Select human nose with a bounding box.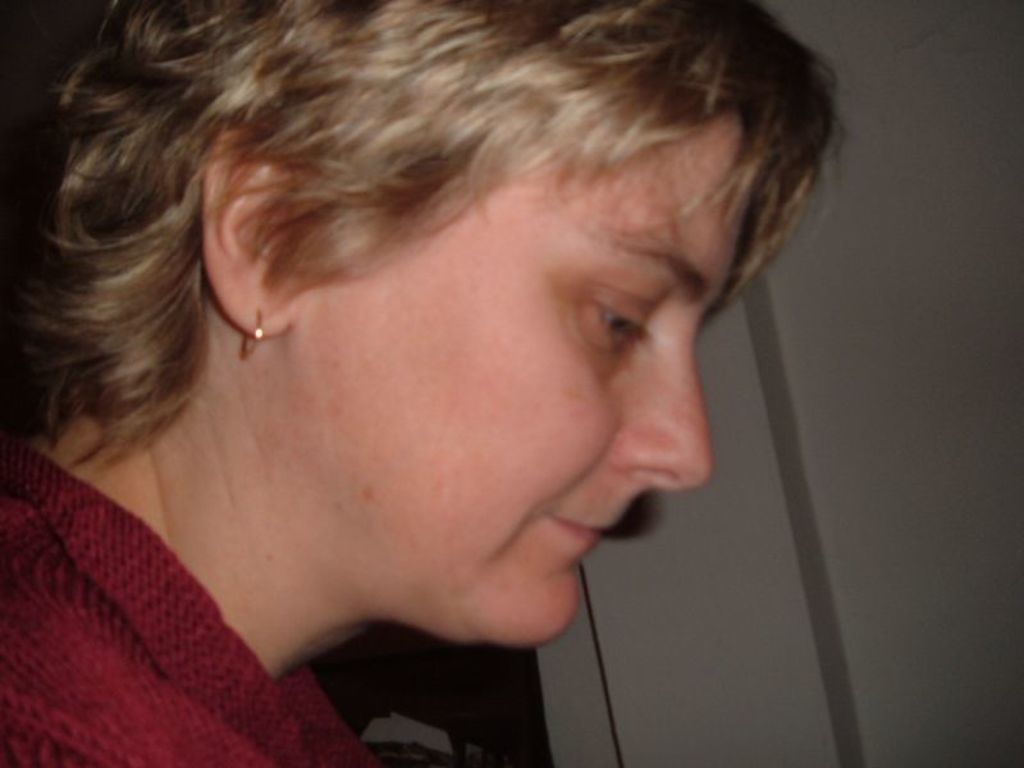
[612,346,716,490].
